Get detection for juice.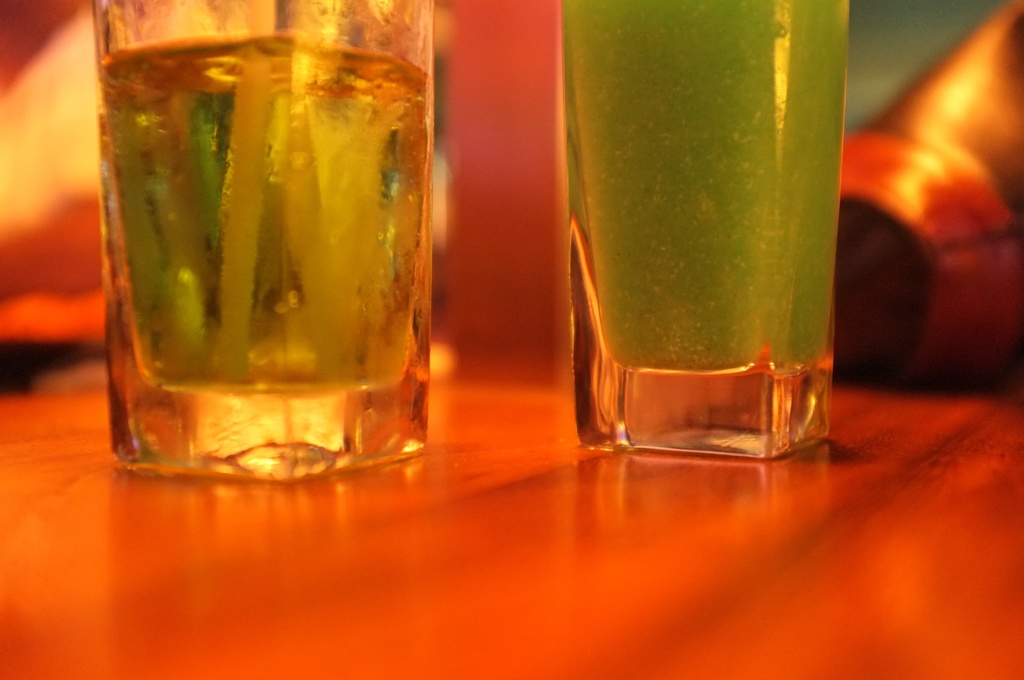
Detection: locate(97, 27, 440, 393).
